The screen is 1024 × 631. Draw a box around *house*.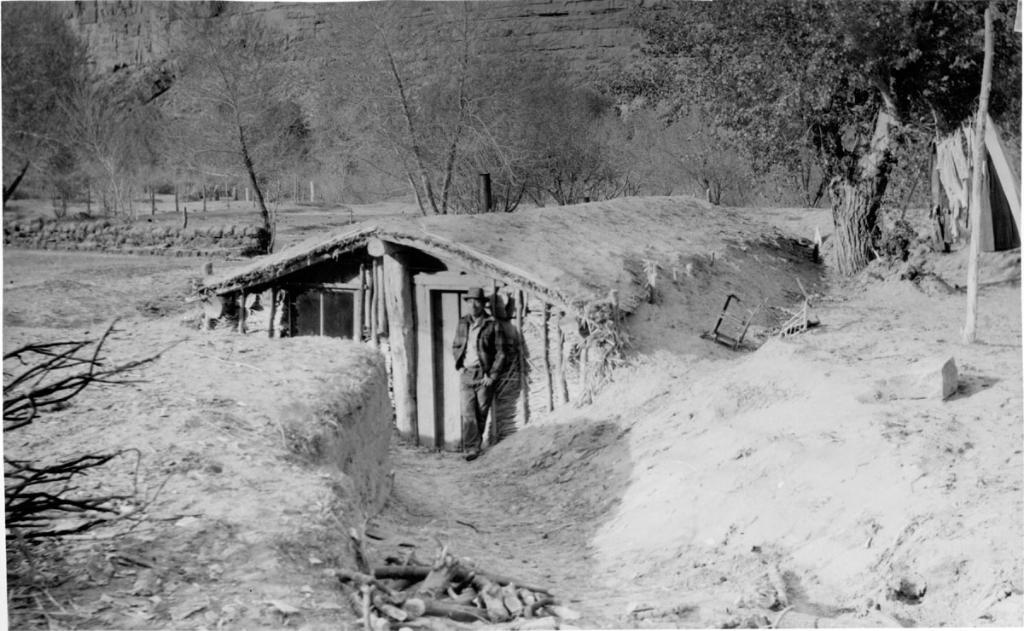
[184, 184, 810, 445].
